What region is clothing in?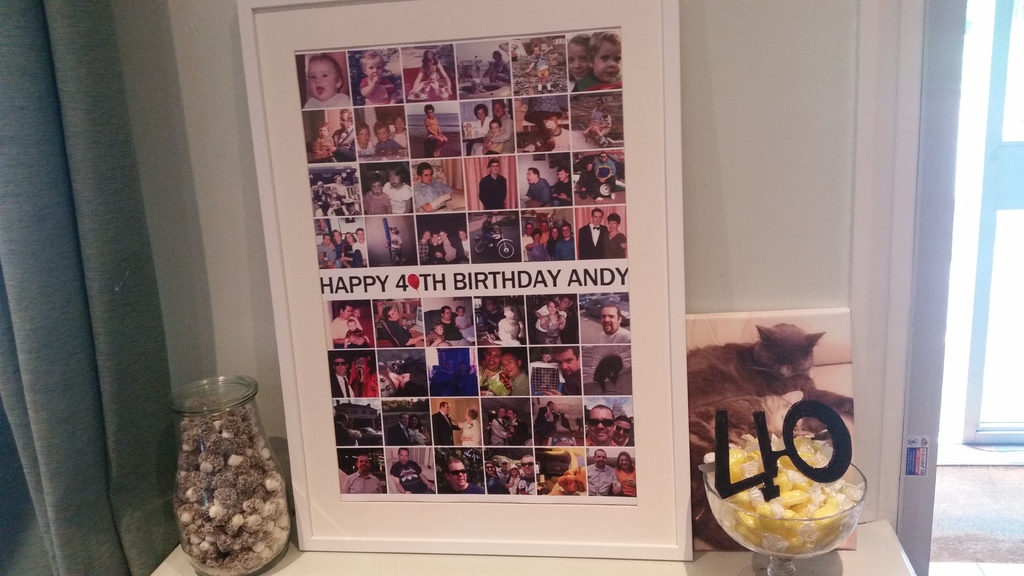
<region>532, 51, 545, 75</region>.
